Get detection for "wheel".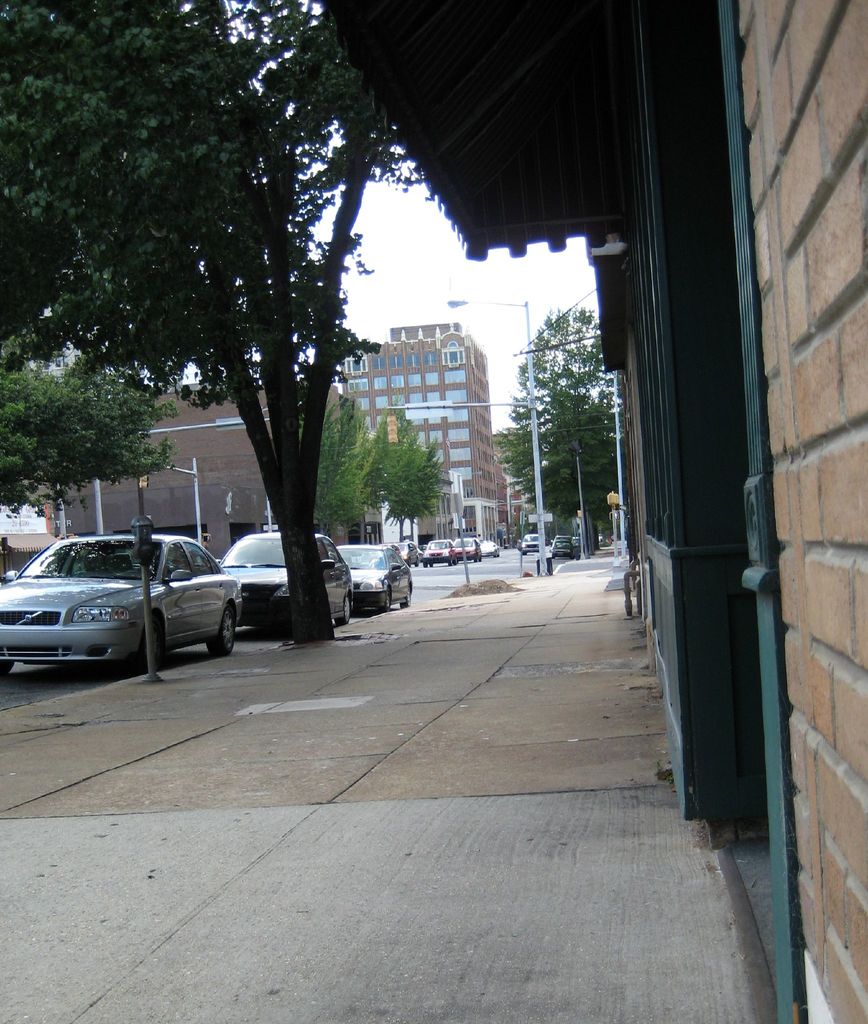
Detection: box(493, 554, 495, 555).
